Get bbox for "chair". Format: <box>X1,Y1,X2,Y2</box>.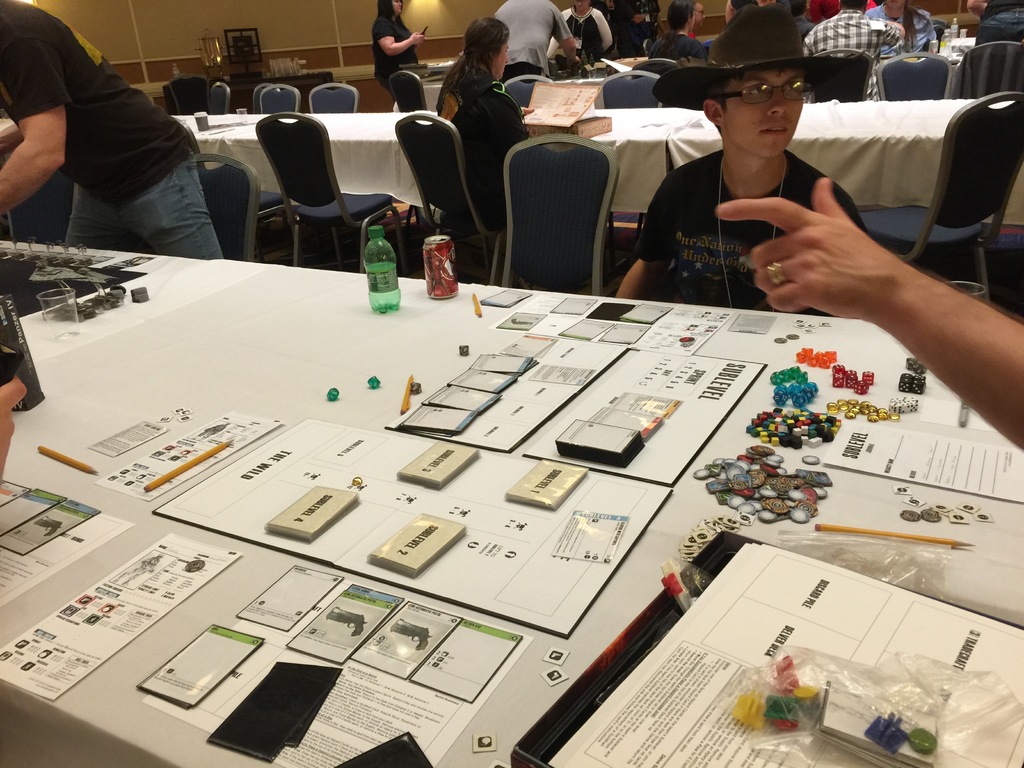
<box>486,73,554,109</box>.
